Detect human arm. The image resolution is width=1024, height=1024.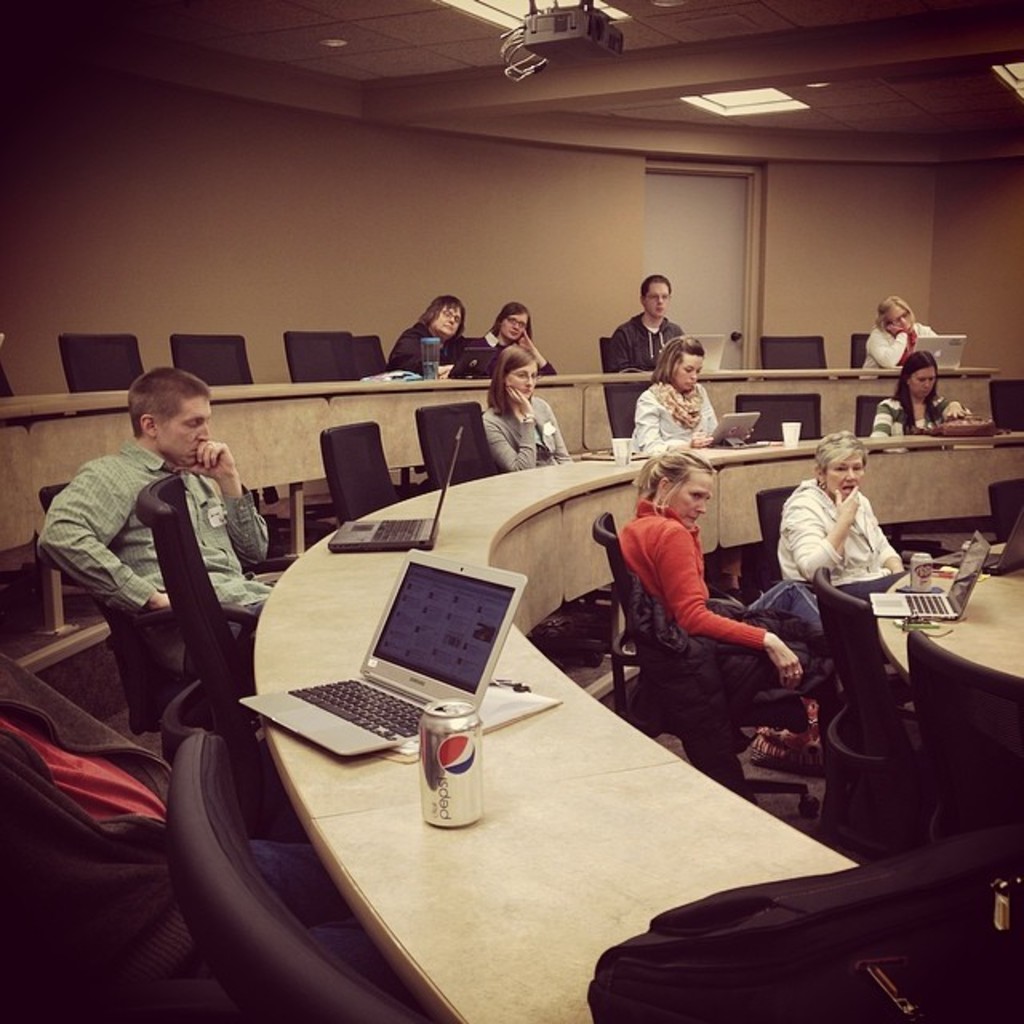
bbox=(712, 390, 773, 445).
